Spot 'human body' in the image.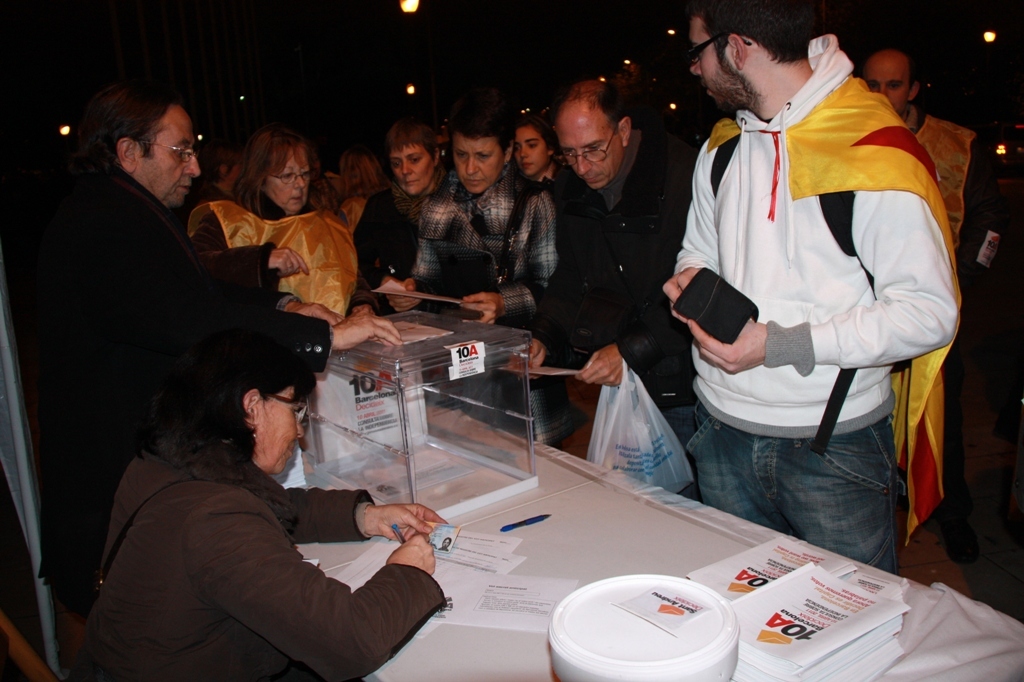
'human body' found at <region>633, 18, 953, 604</region>.
